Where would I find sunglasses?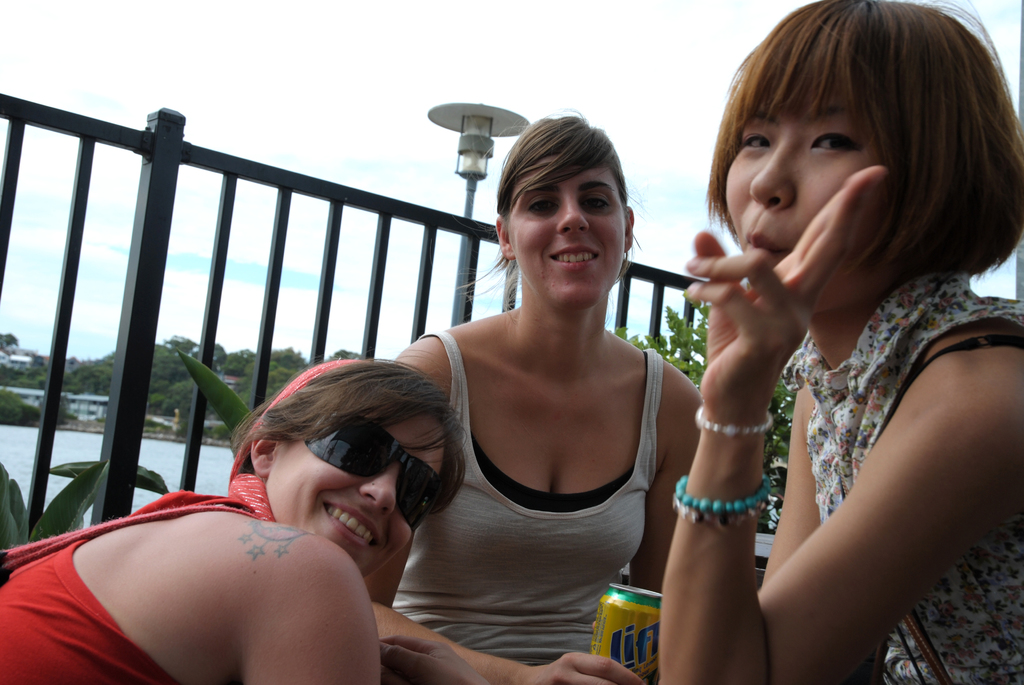
At <bbox>303, 415, 444, 530</bbox>.
